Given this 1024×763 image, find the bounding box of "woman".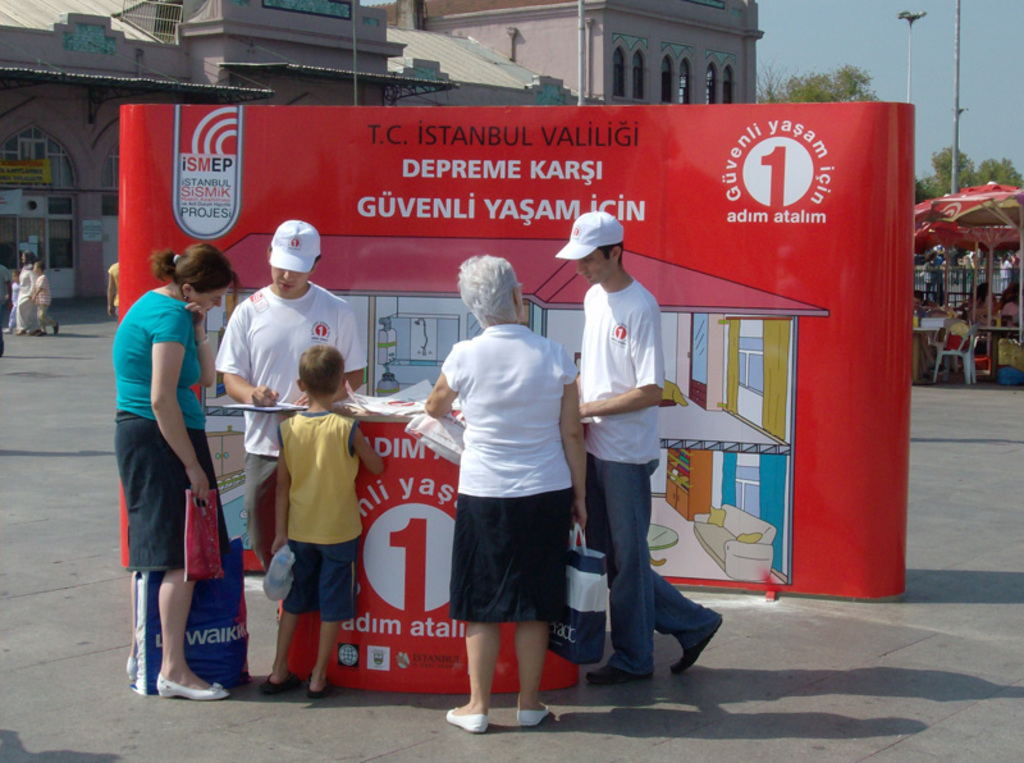
(419, 255, 593, 722).
